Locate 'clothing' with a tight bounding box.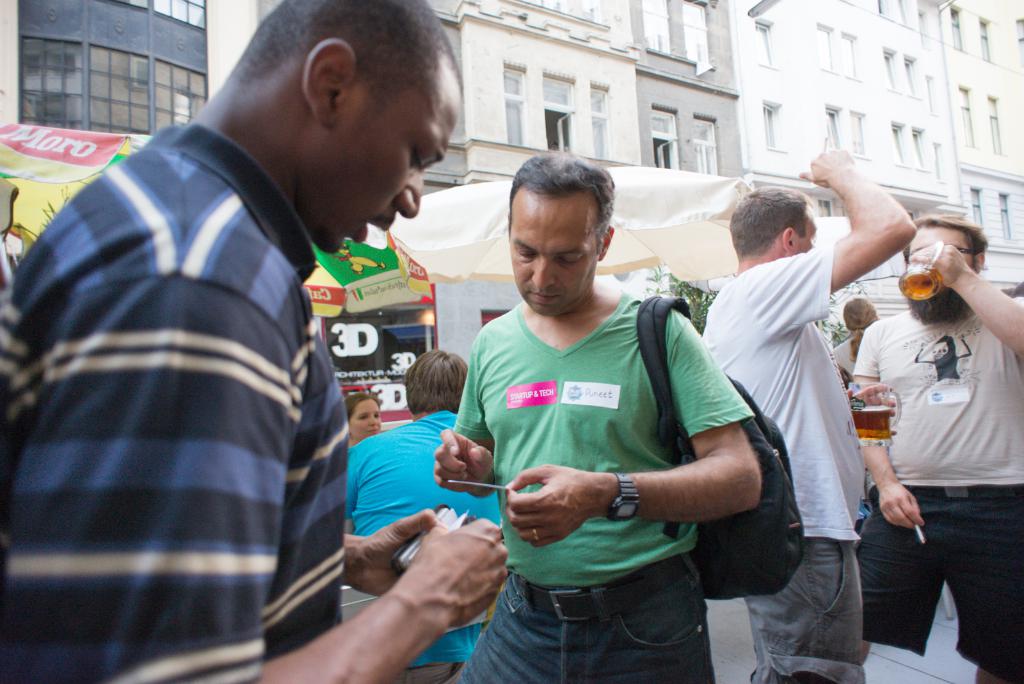
{"x1": 340, "y1": 410, "x2": 503, "y2": 683}.
